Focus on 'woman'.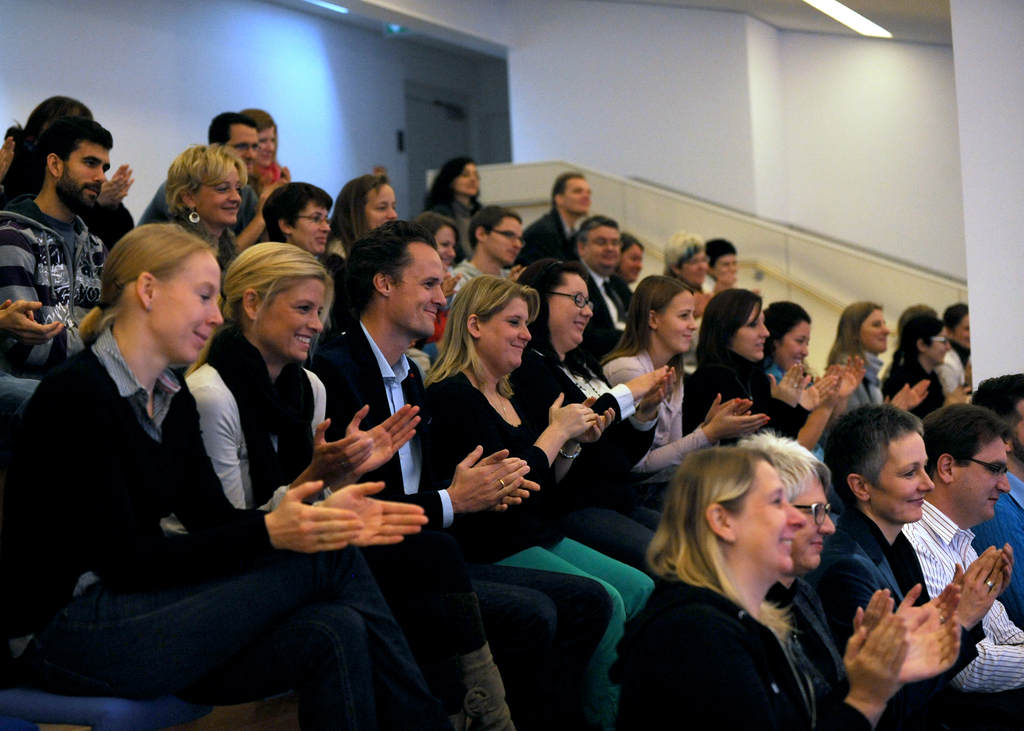
Focused at 817:297:934:416.
